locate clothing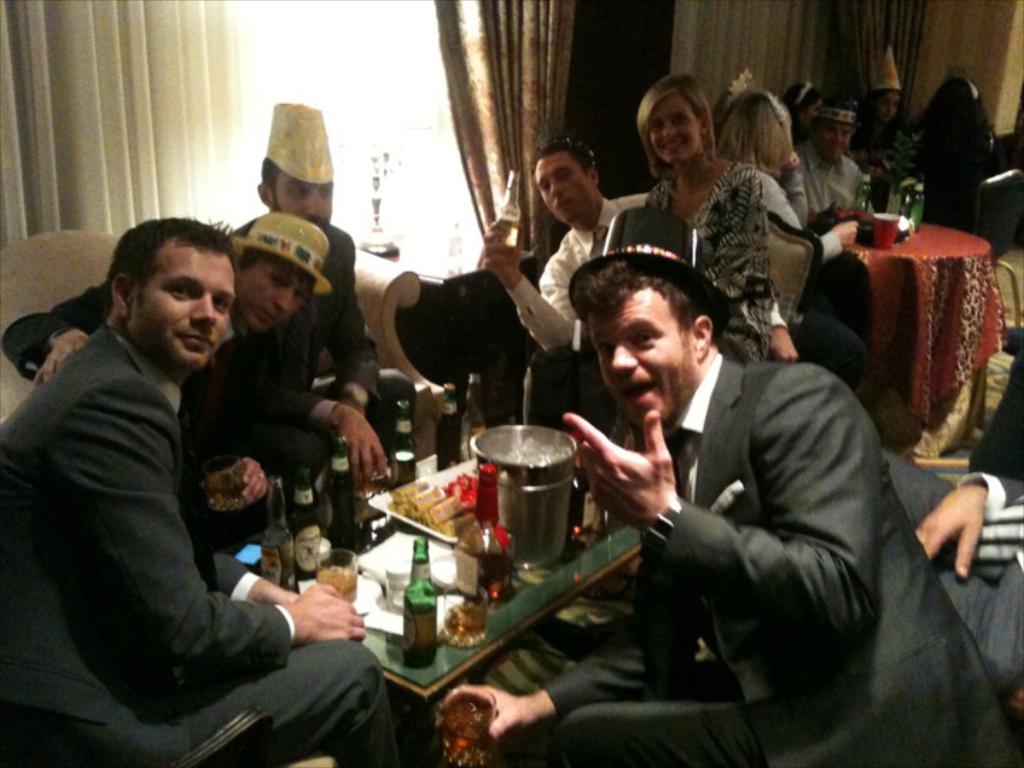
BBox(0, 327, 405, 767)
